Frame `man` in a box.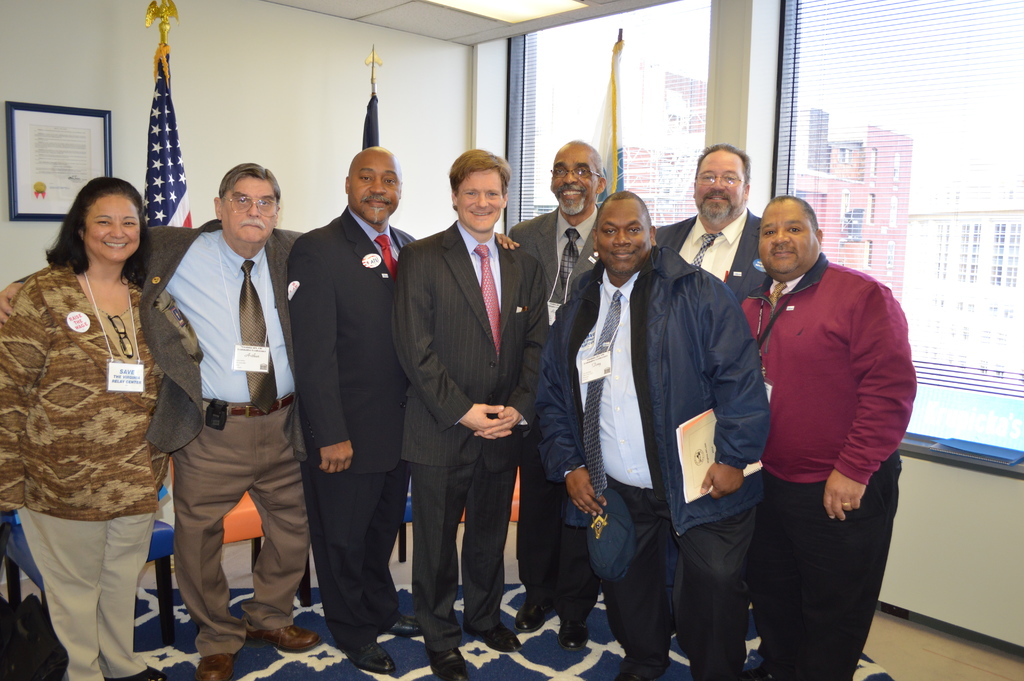
{"x1": 125, "y1": 154, "x2": 307, "y2": 680}.
